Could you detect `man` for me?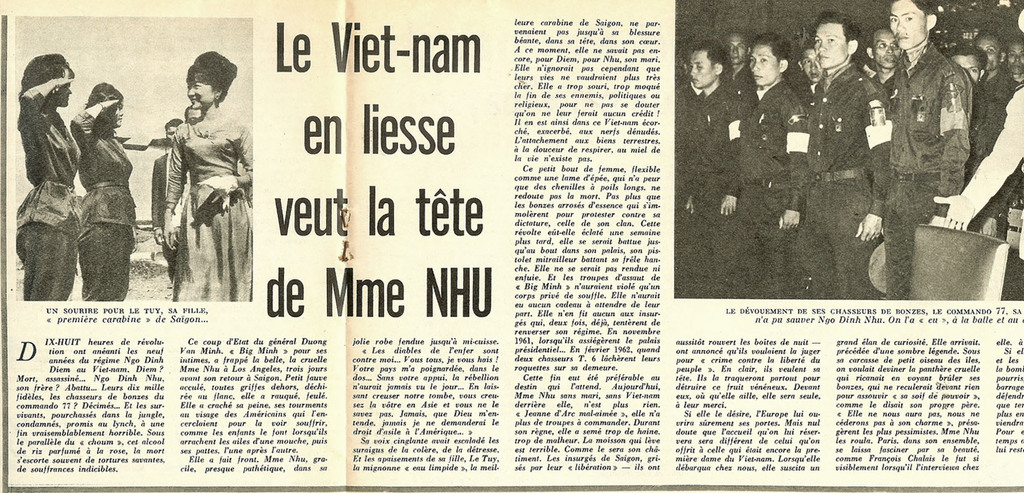
Detection result: <box>740,32,805,302</box>.
